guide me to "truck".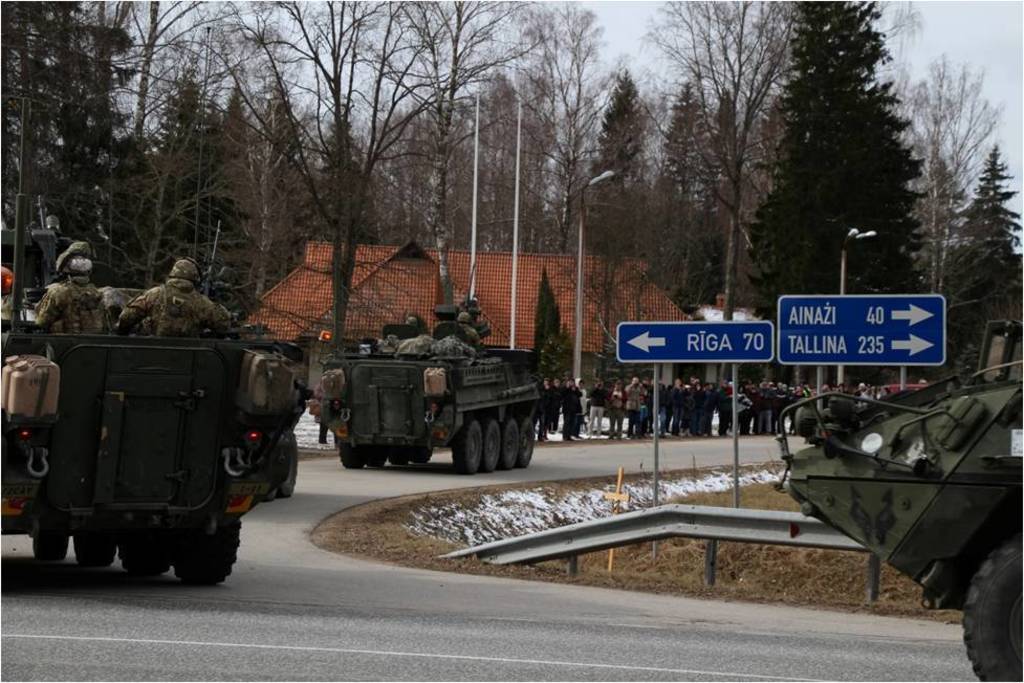
Guidance: bbox(322, 346, 559, 479).
